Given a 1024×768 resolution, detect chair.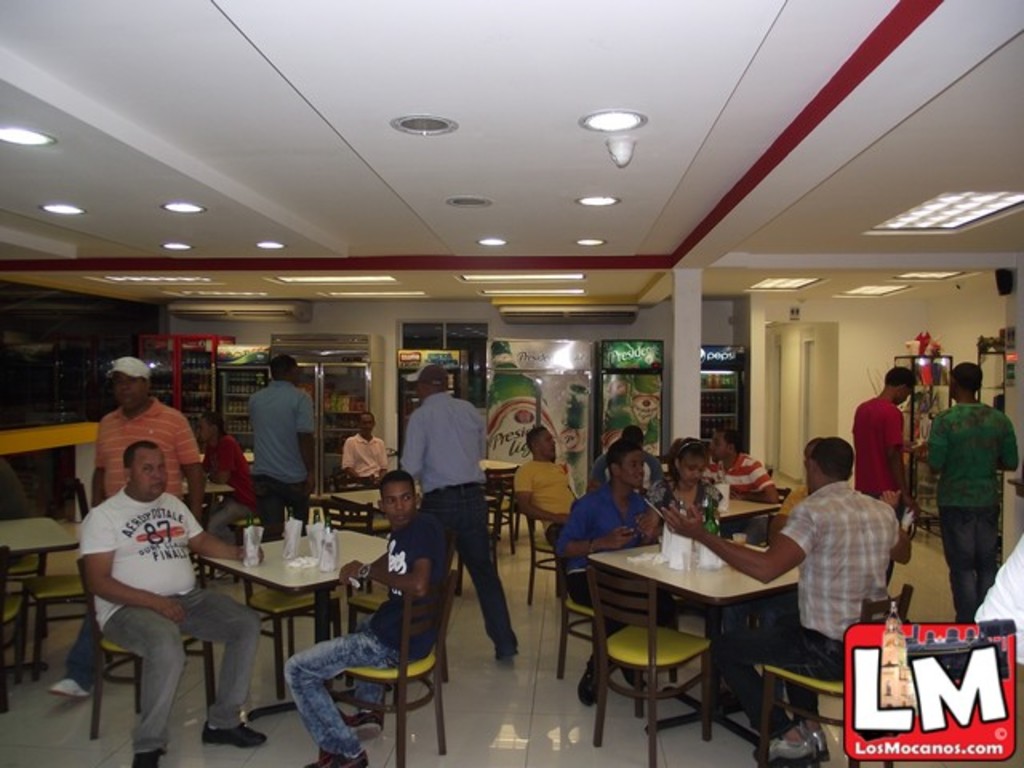
pyautogui.locateOnScreen(69, 478, 93, 523).
